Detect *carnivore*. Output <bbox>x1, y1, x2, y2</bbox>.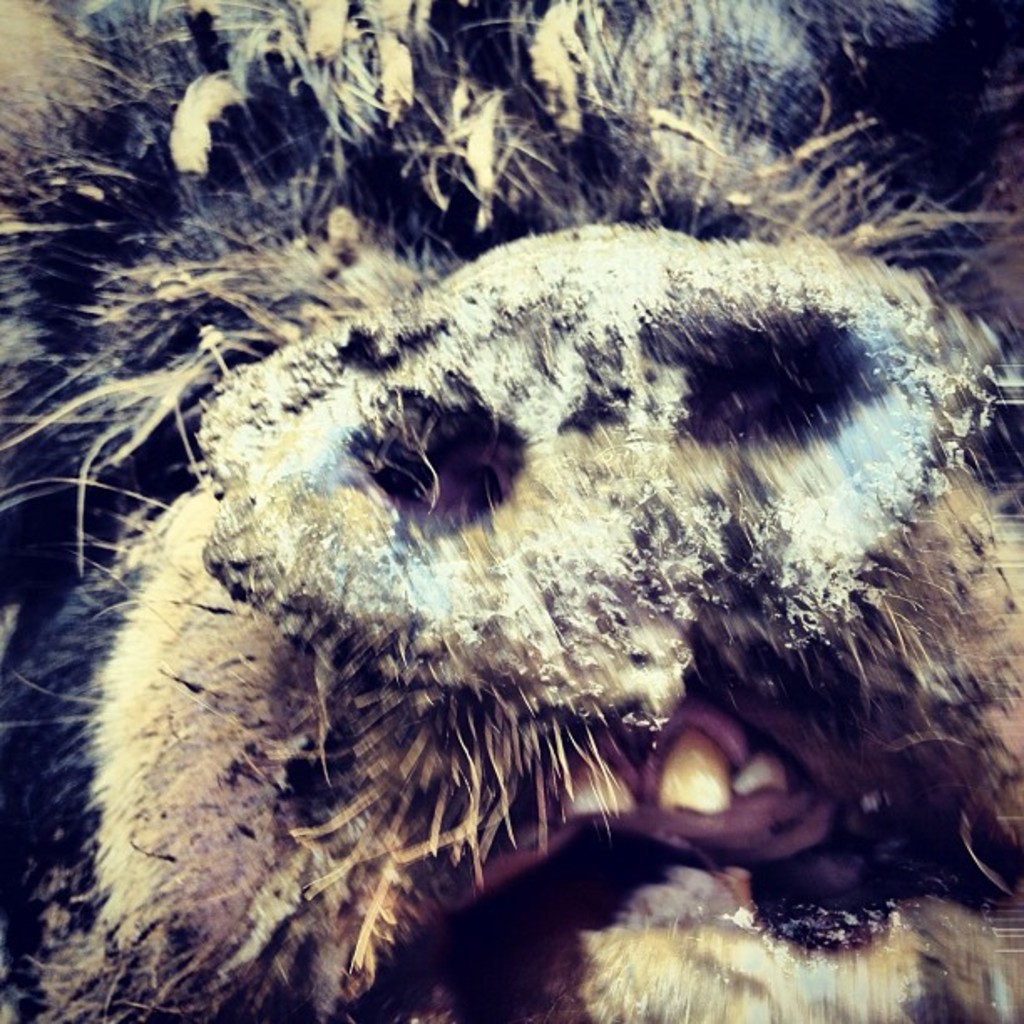
<bbox>0, 0, 1022, 1022</bbox>.
